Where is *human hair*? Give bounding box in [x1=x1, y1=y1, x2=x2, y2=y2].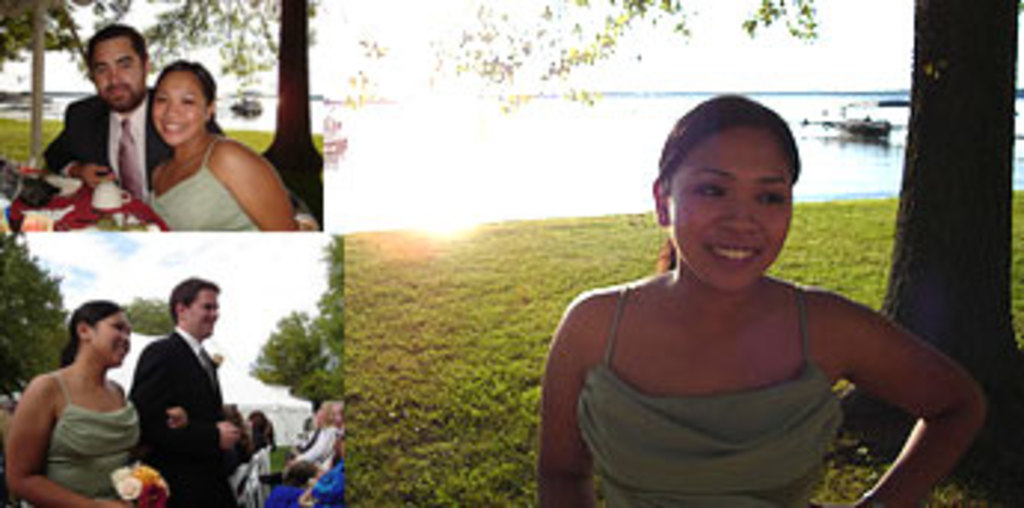
[x1=151, y1=56, x2=226, y2=140].
